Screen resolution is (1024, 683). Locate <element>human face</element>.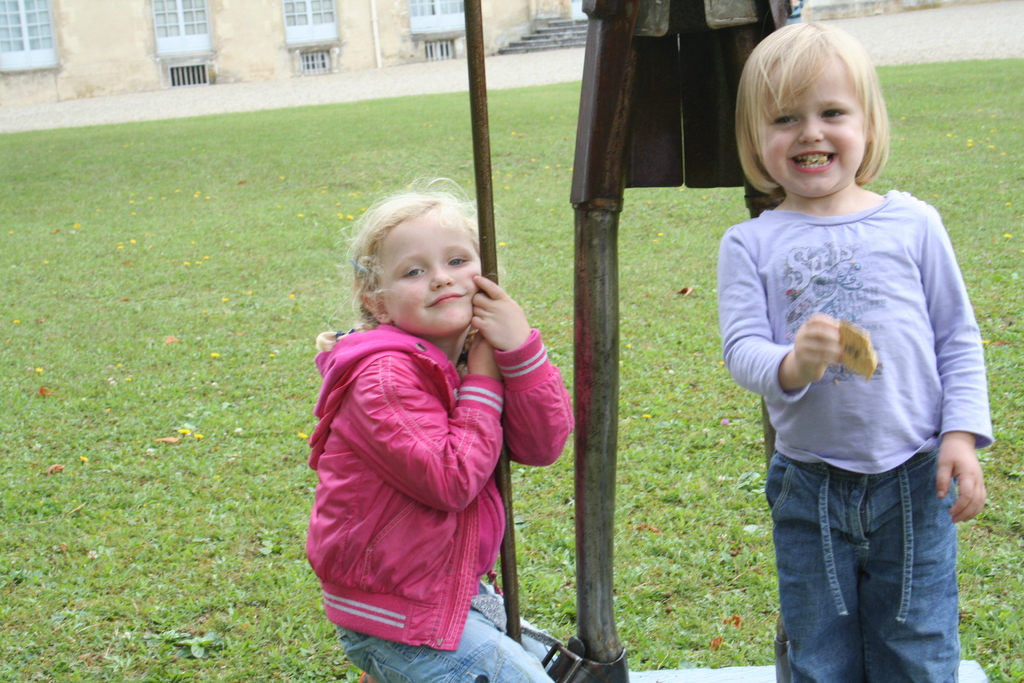
detection(376, 215, 480, 336).
